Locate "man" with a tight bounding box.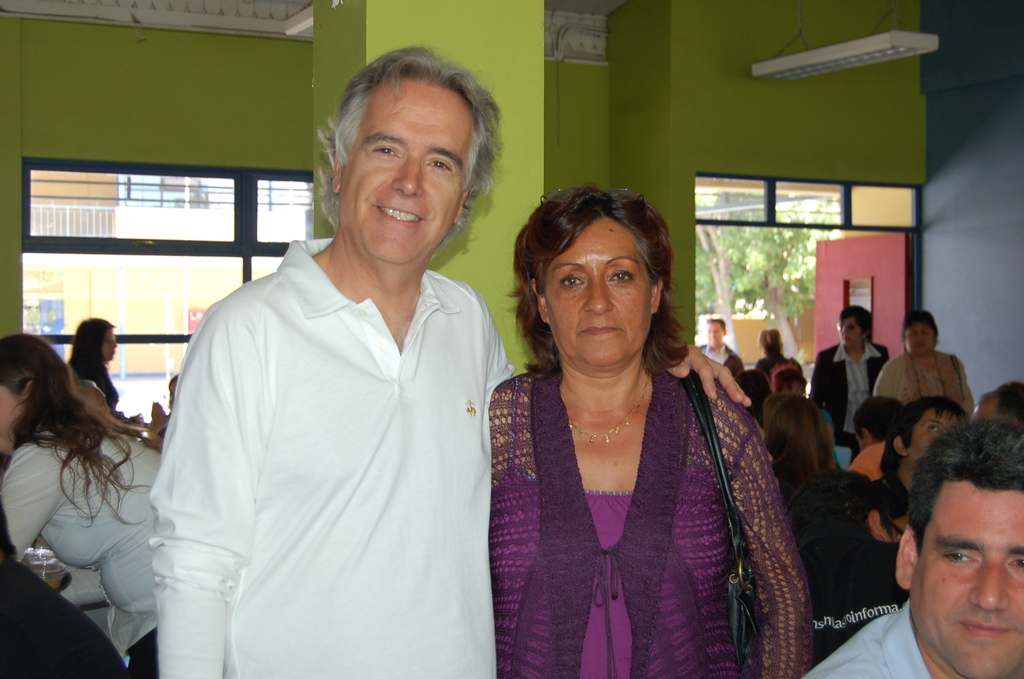
left=863, top=395, right=966, bottom=506.
